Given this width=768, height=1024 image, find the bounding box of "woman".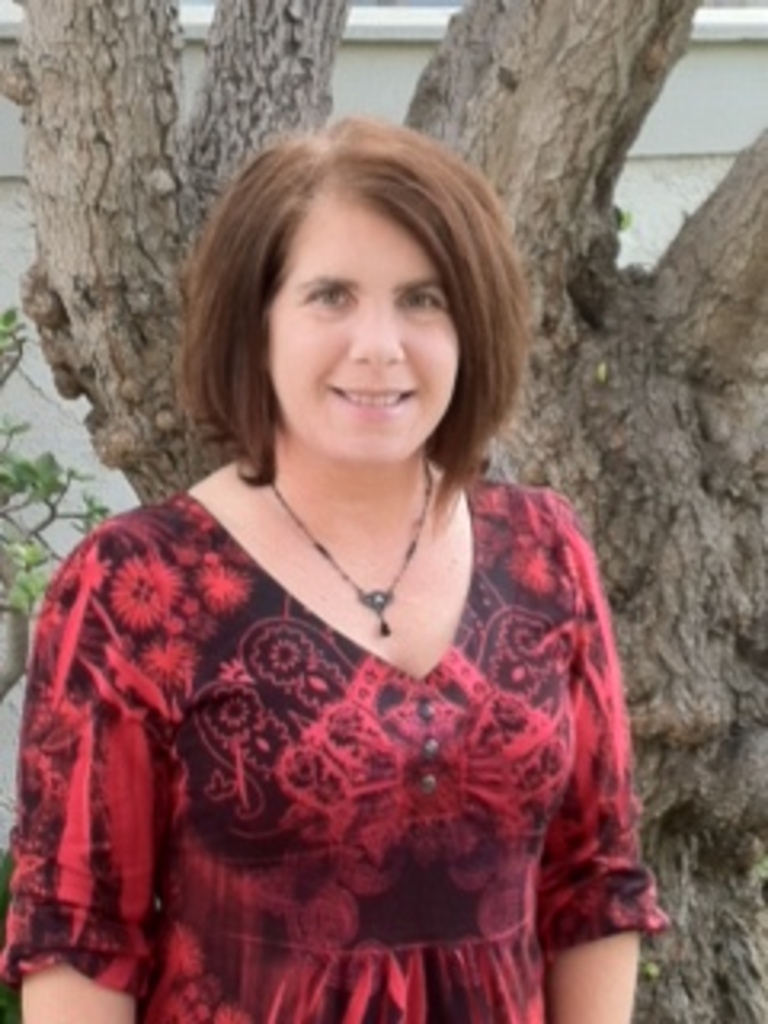
[26,90,650,1023].
